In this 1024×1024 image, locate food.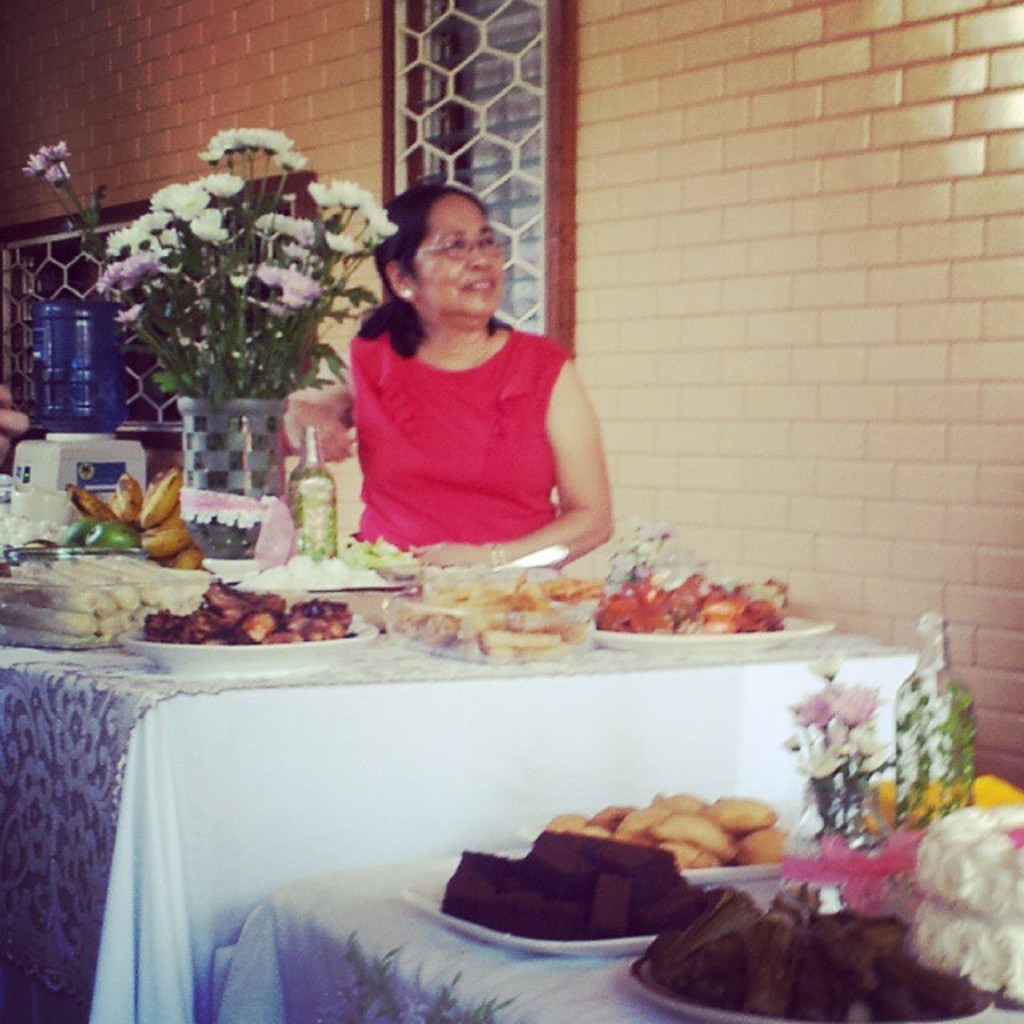
Bounding box: locate(902, 811, 1022, 1011).
